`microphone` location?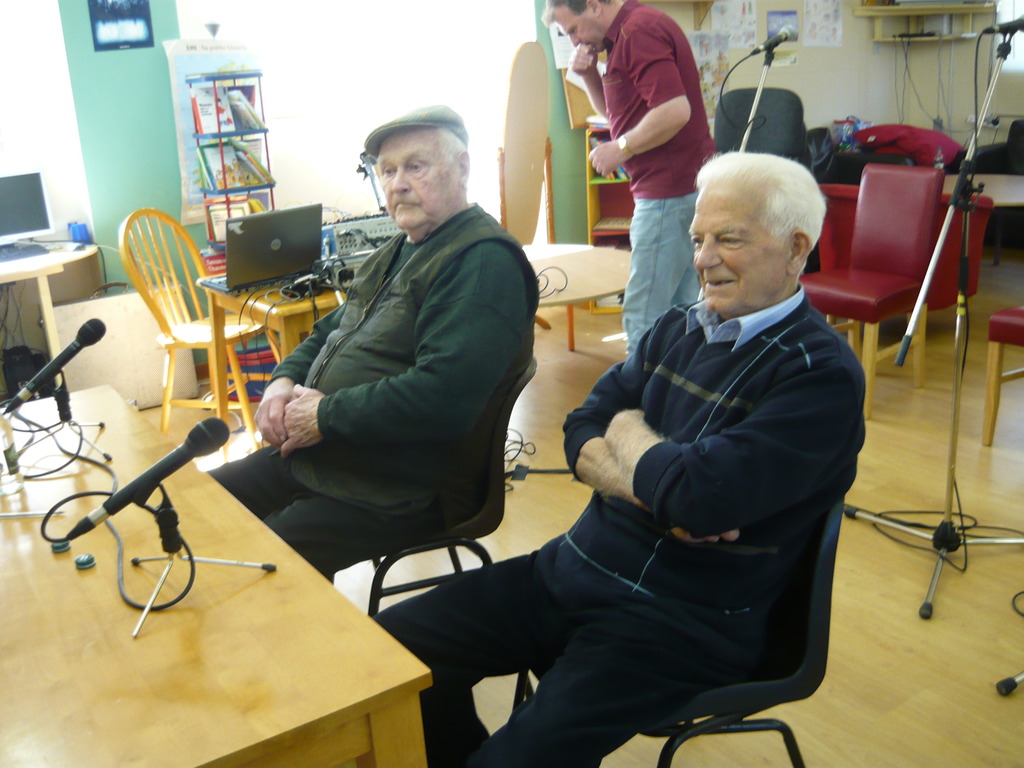
<box>66,418,230,537</box>
